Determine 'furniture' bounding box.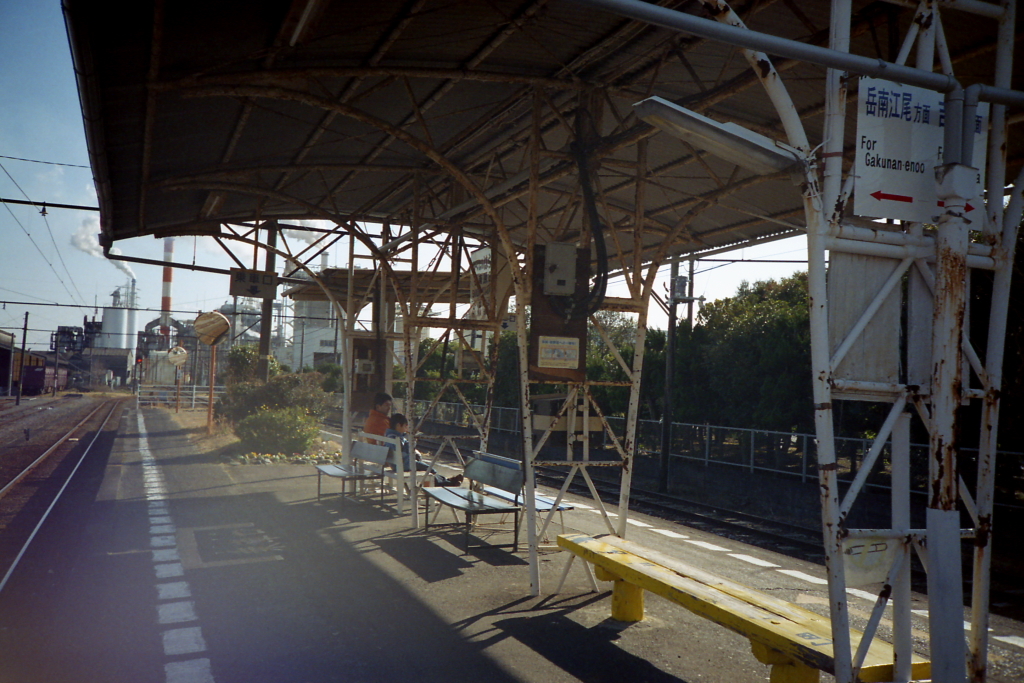
Determined: 554:529:936:682.
